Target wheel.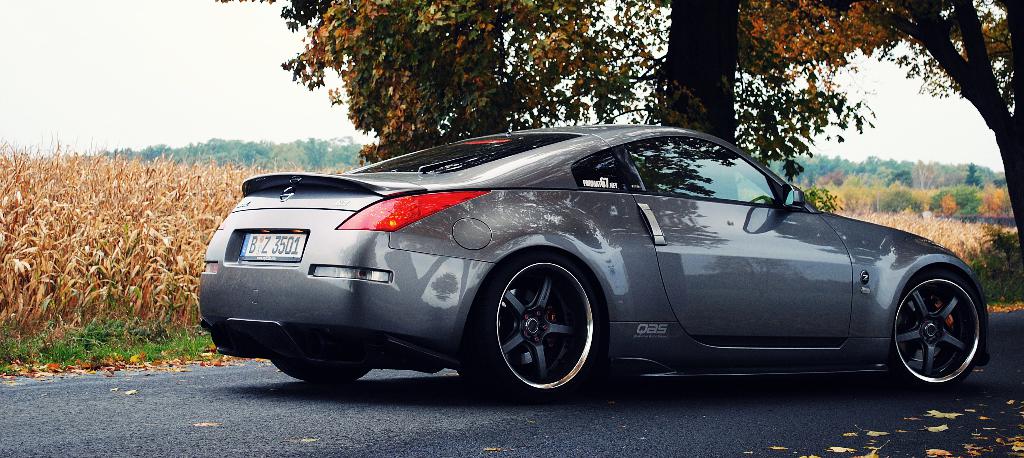
Target region: bbox=[885, 264, 986, 394].
